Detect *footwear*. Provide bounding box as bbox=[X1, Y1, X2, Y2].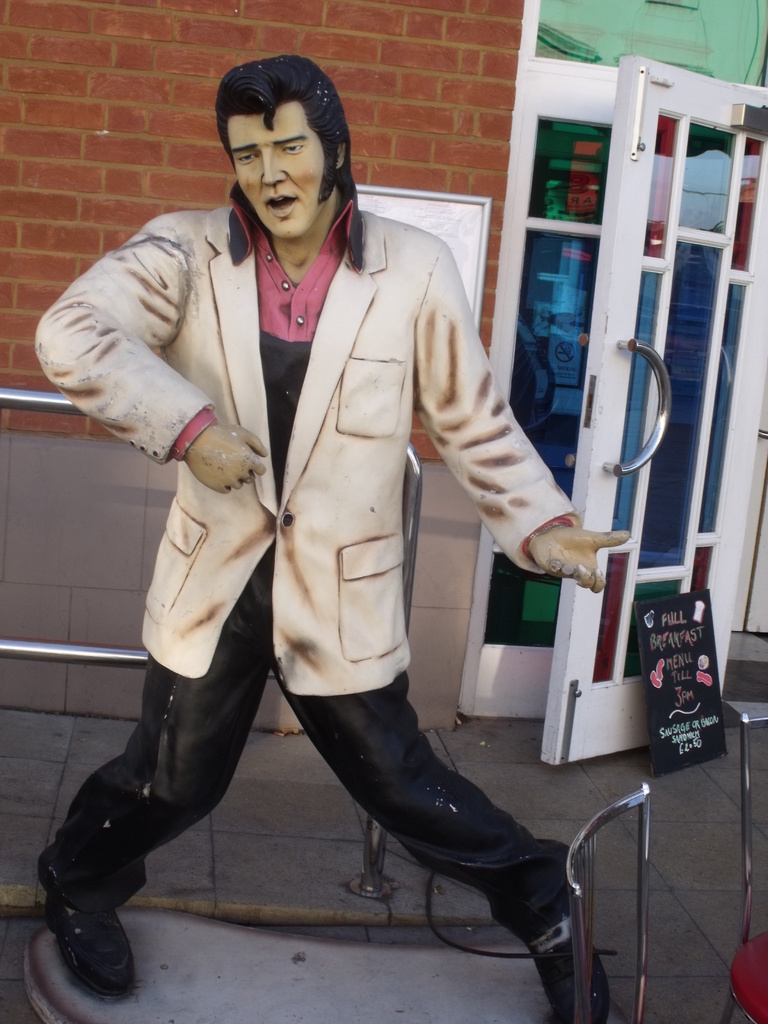
bbox=[527, 905, 604, 1023].
